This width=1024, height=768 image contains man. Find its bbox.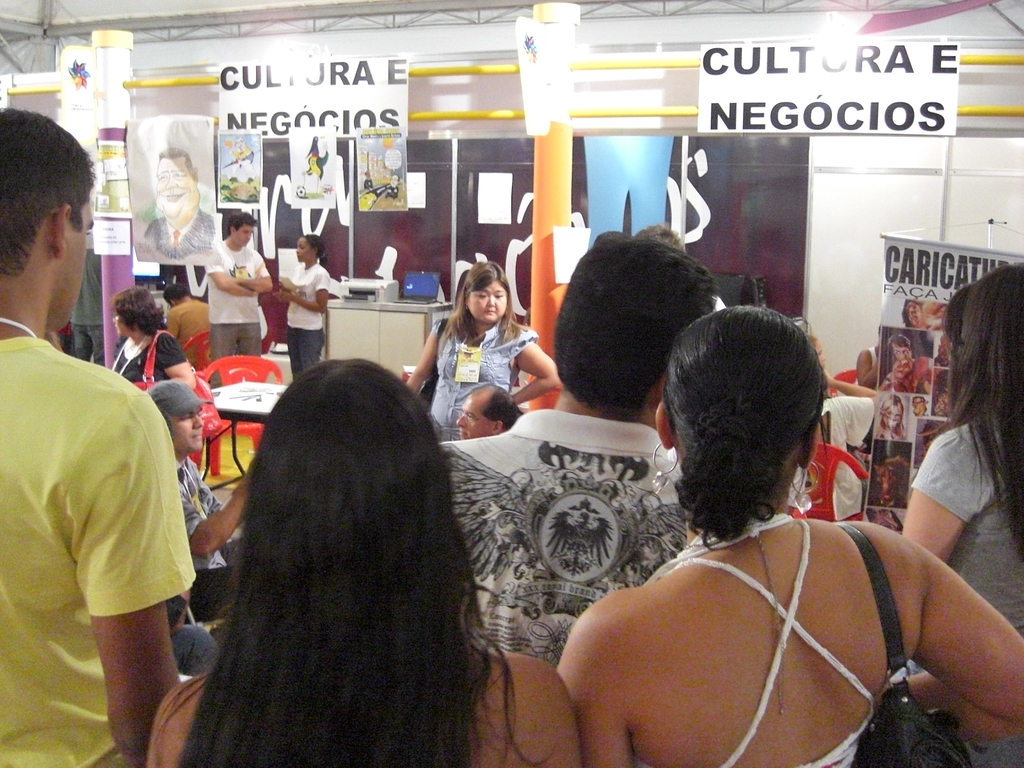
box=[877, 336, 935, 394].
